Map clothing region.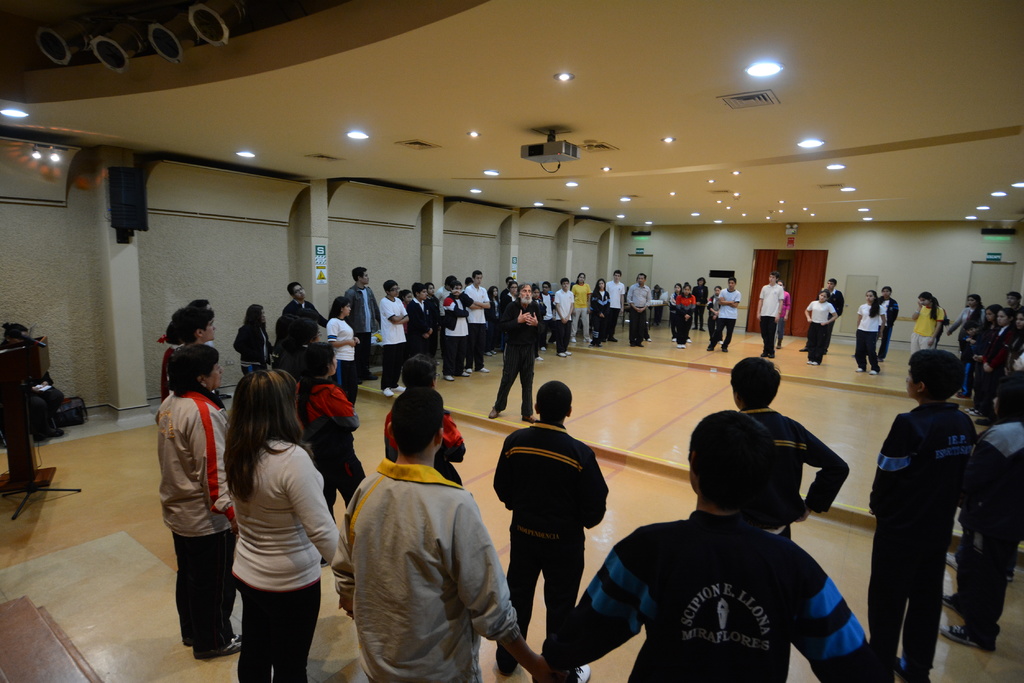
Mapped to detection(869, 401, 978, 682).
